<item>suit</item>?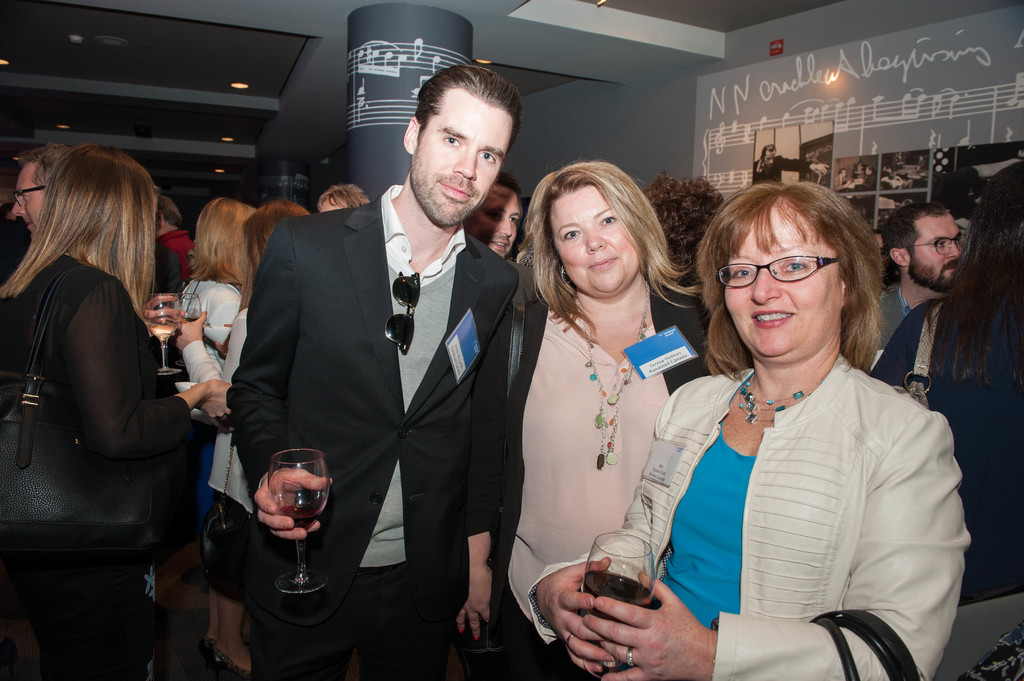
locate(230, 108, 518, 662)
